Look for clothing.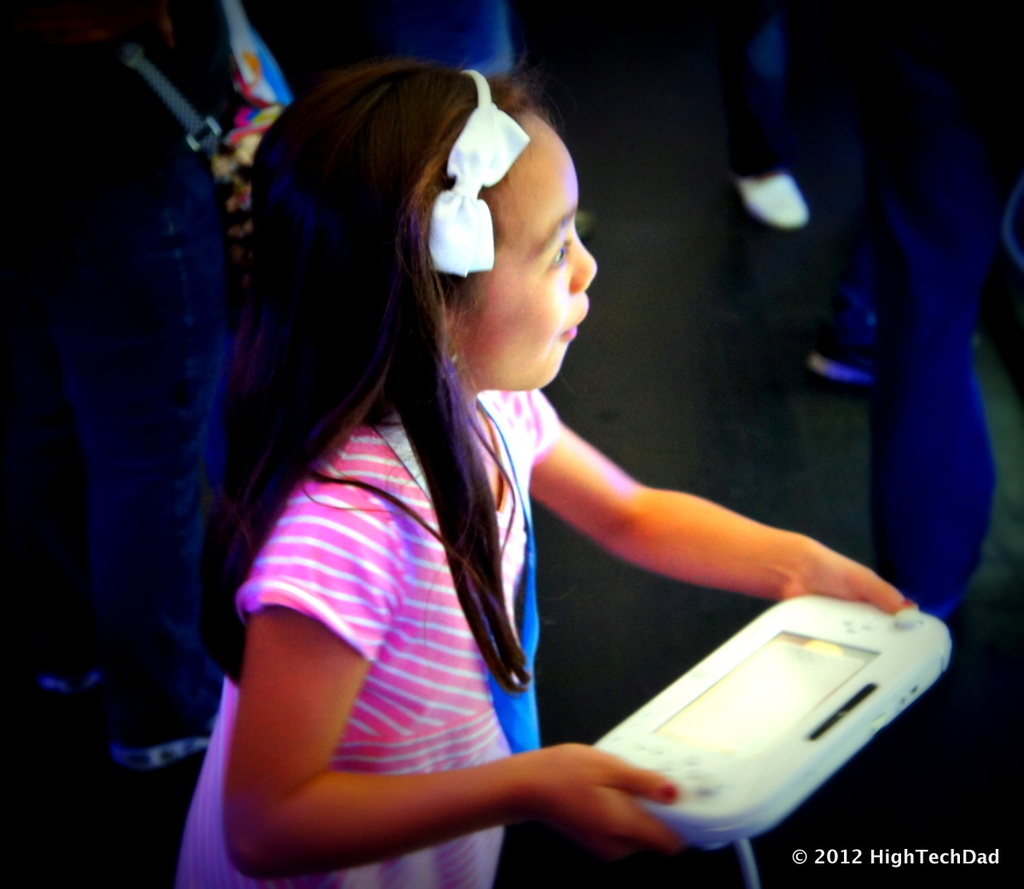
Found: [199, 324, 800, 822].
